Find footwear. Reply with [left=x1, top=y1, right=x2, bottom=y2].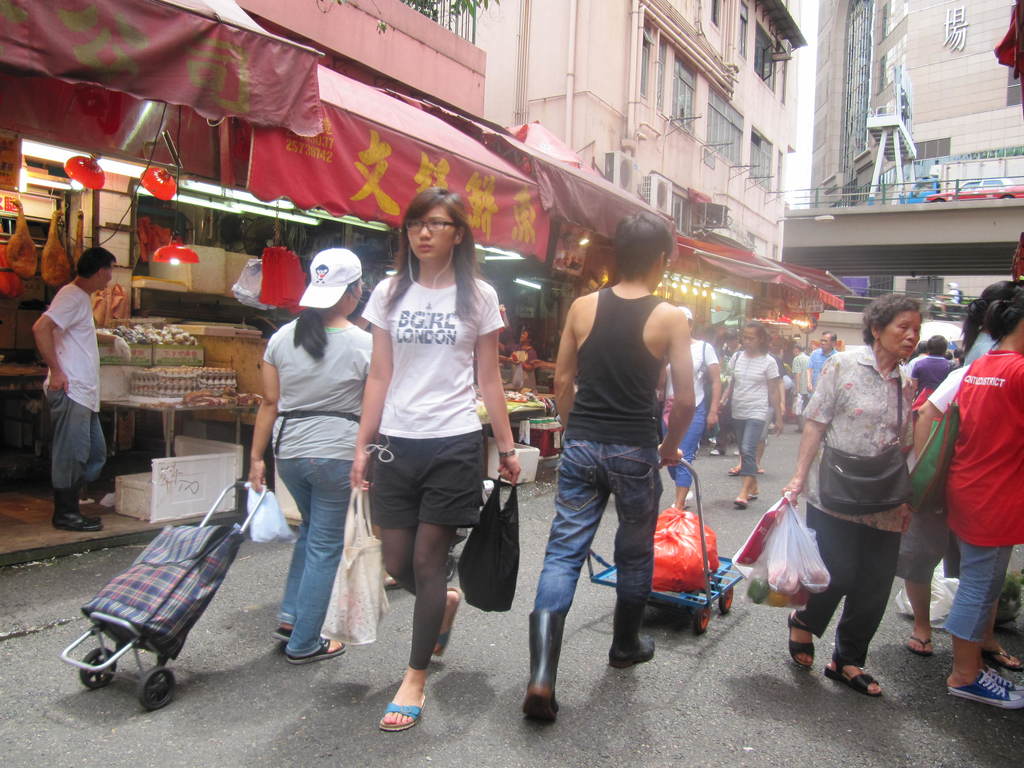
[left=376, top=689, right=431, bottom=735].
